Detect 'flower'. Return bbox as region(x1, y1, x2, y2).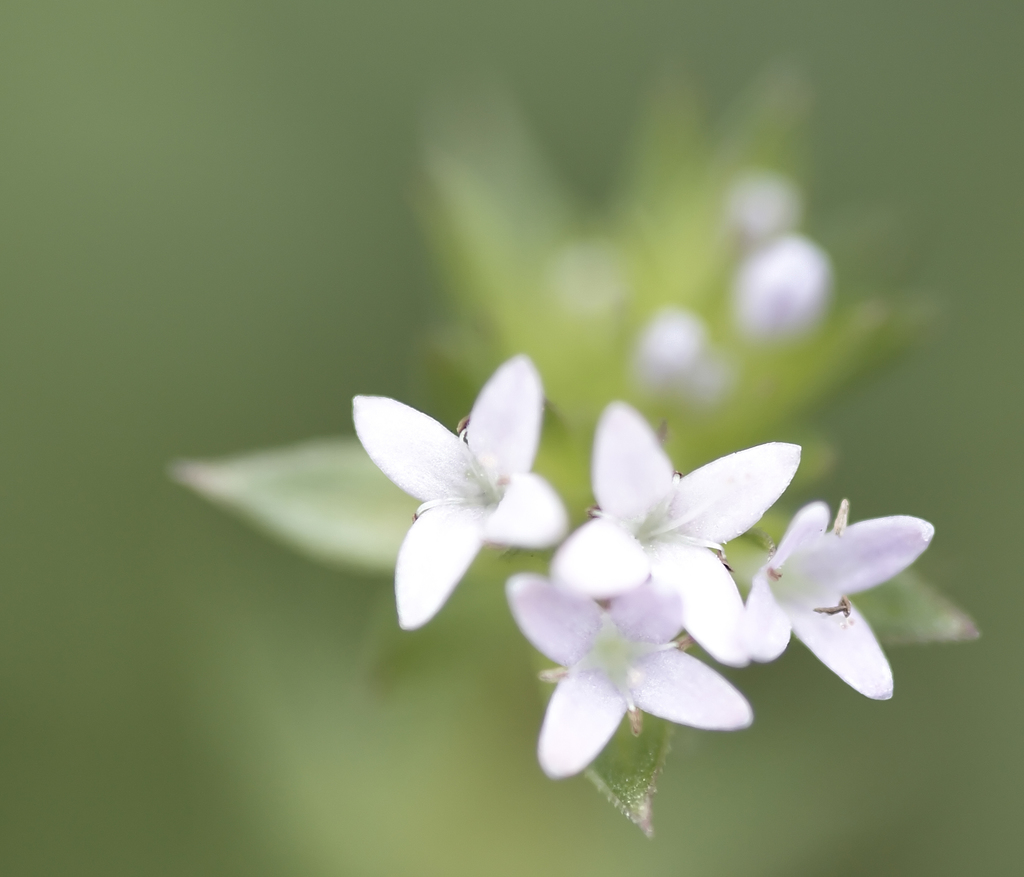
region(728, 172, 801, 242).
